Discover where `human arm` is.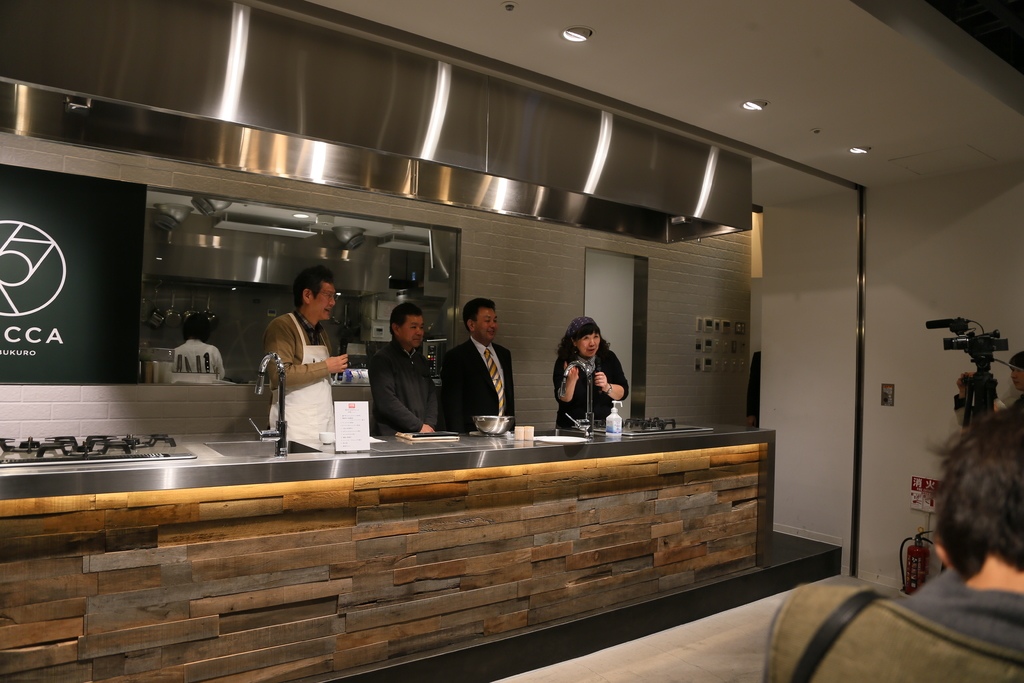
Discovered at rect(438, 349, 471, 436).
